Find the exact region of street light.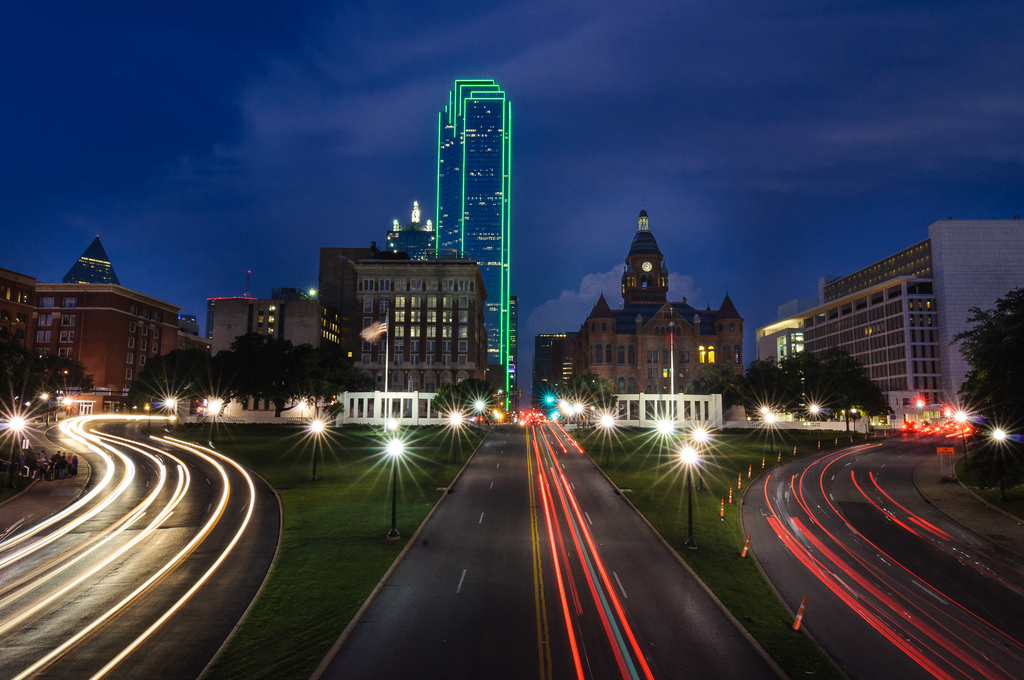
Exact region: x1=308, y1=419, x2=332, y2=480.
